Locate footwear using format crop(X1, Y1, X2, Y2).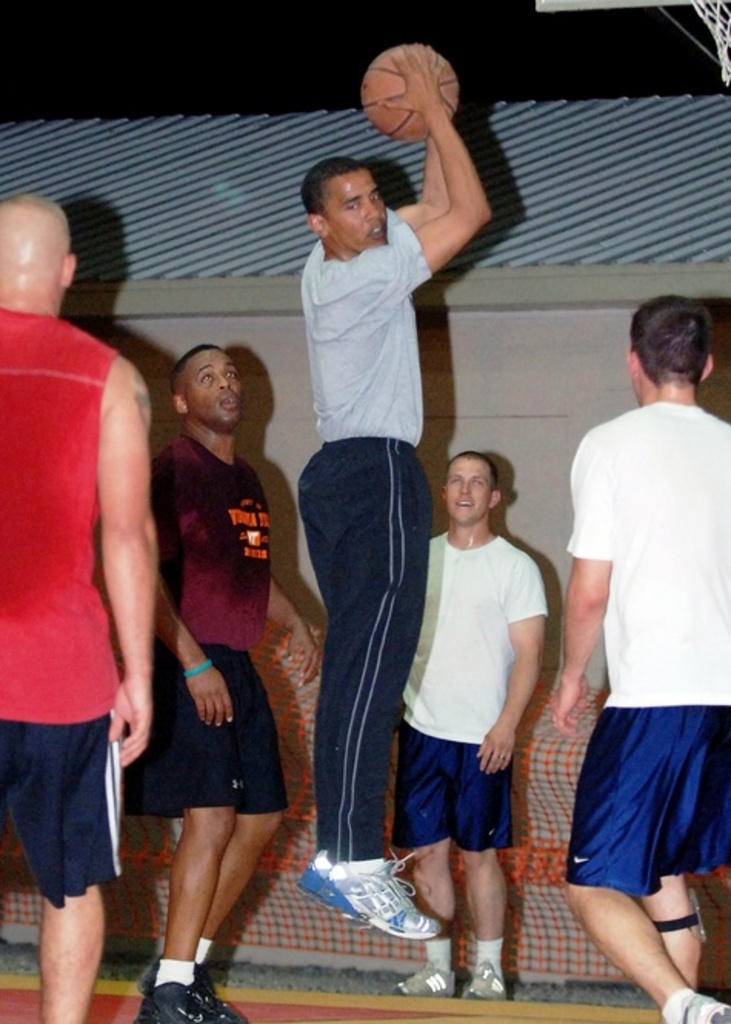
crop(132, 981, 245, 1022).
